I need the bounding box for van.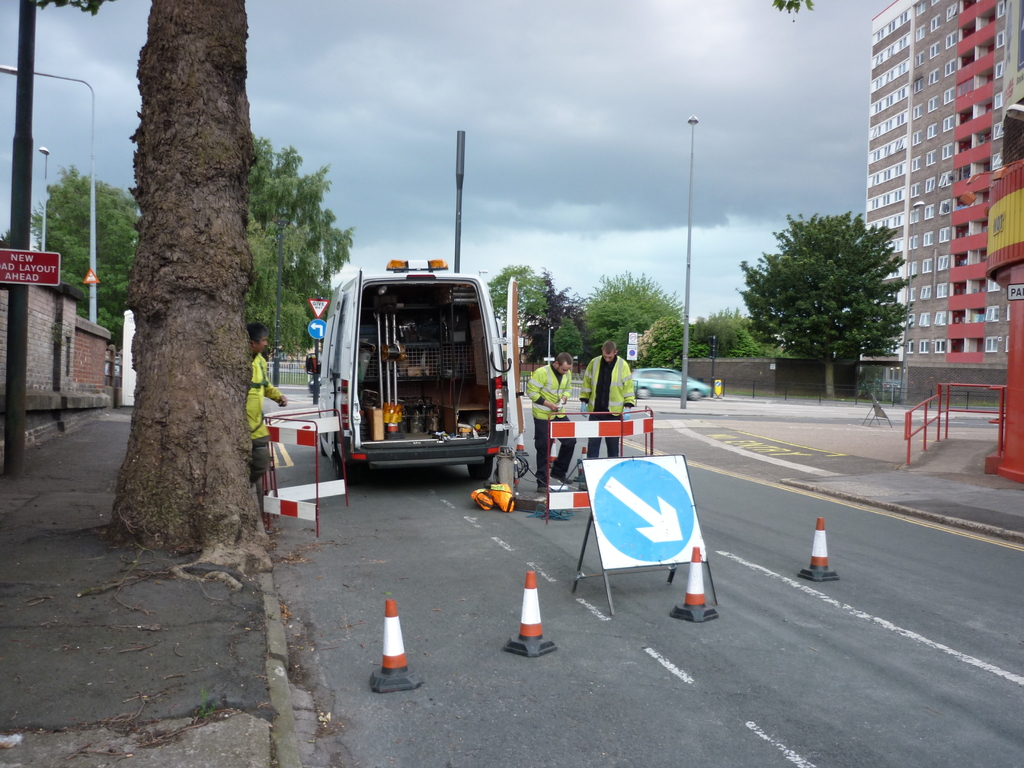
Here it is: (302, 254, 526, 481).
